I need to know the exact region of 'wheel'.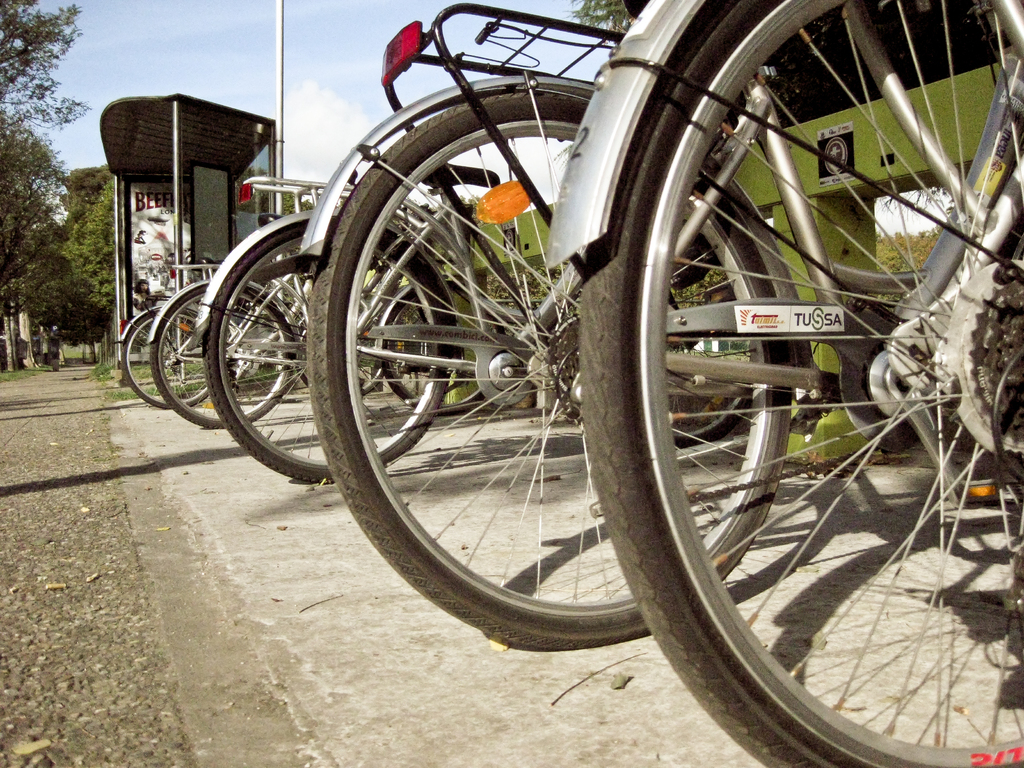
Region: region(575, 0, 1023, 767).
